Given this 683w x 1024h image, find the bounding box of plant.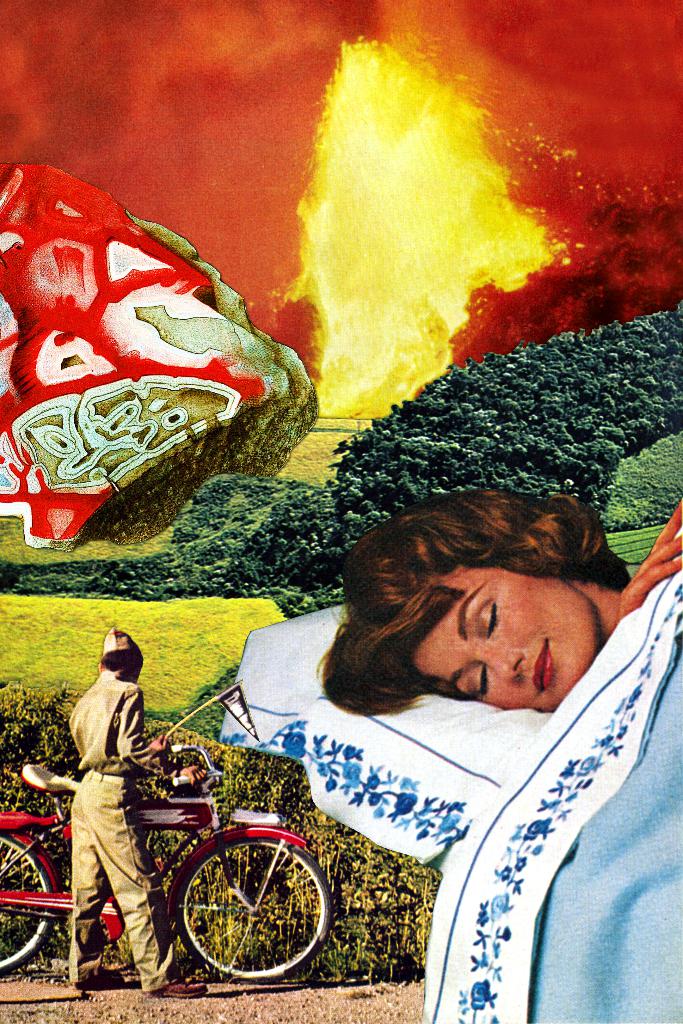
bbox=[0, 676, 443, 988].
